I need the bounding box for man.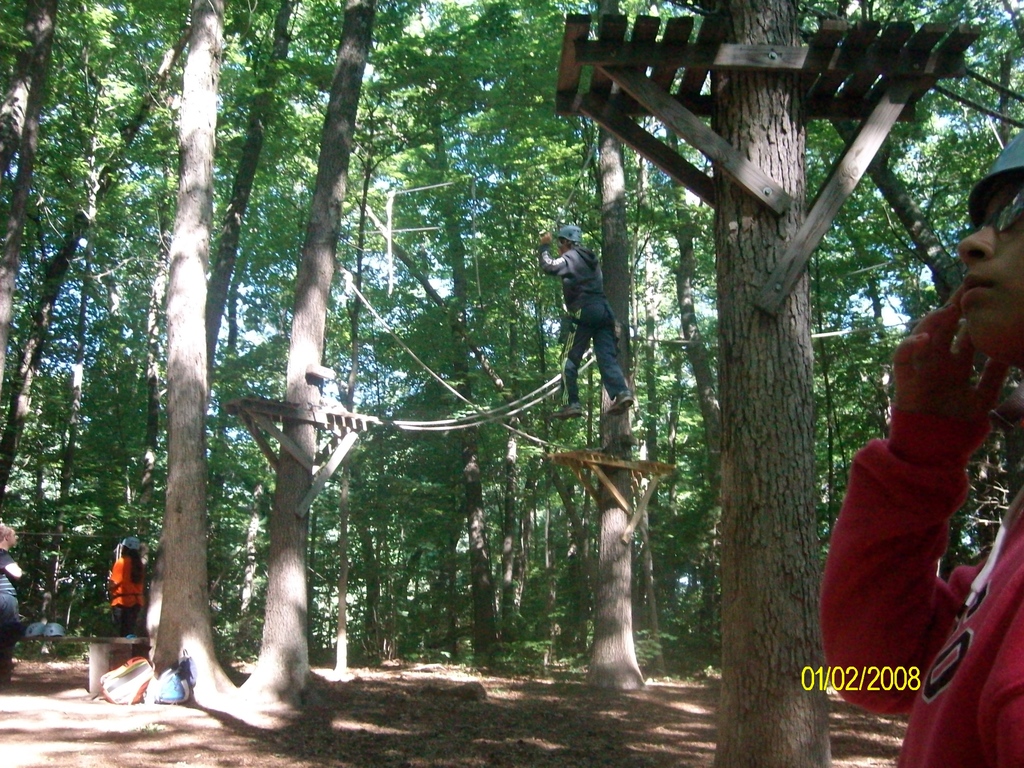
Here it is: (x1=539, y1=220, x2=640, y2=440).
